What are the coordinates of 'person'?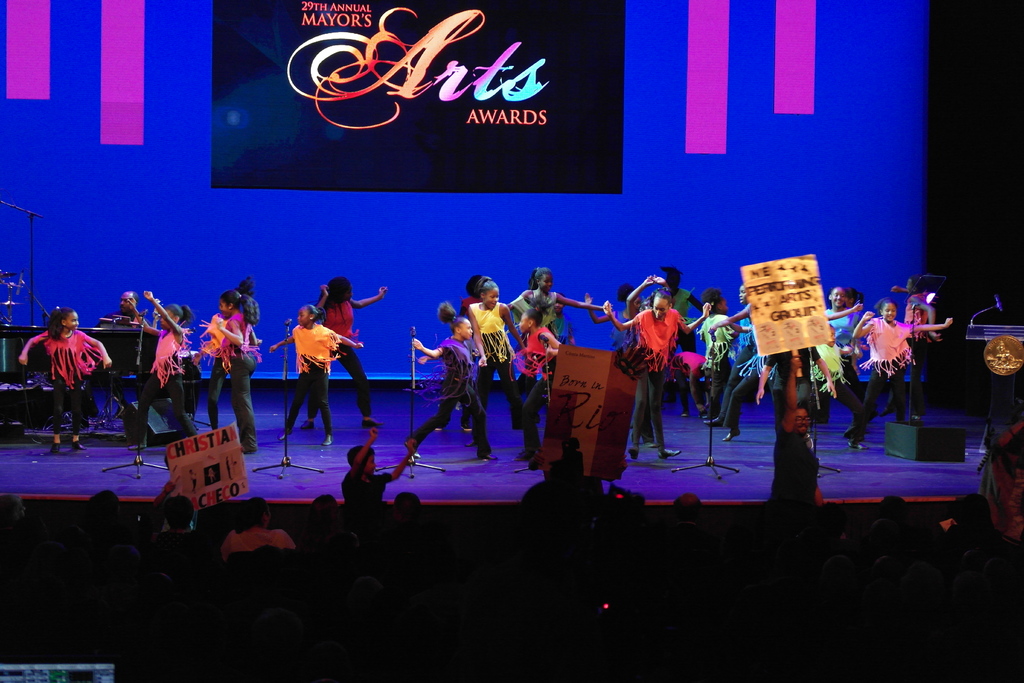
[x1=546, y1=292, x2=579, y2=345].
